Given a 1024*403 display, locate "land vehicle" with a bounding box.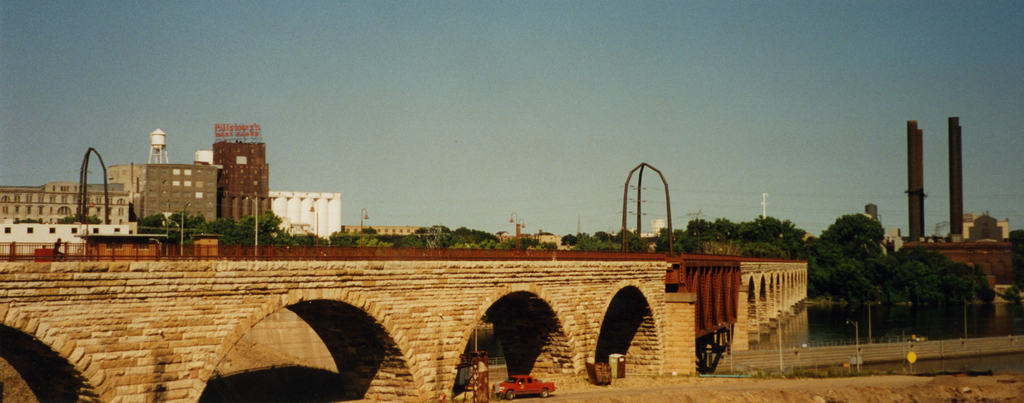
Located: [490, 374, 558, 397].
